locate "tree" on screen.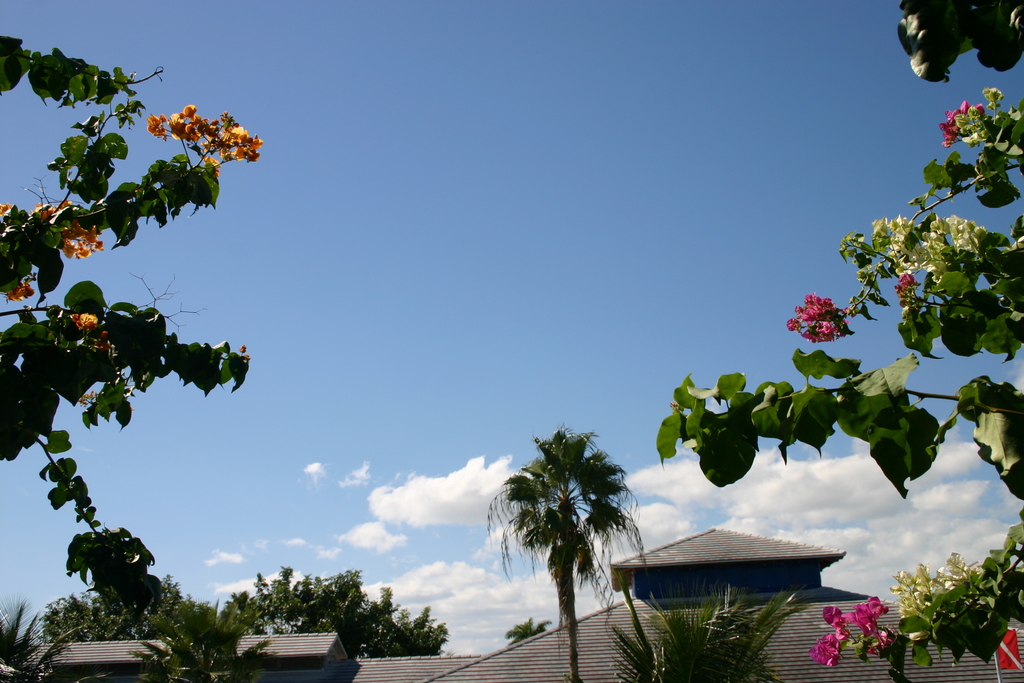
On screen at [x1=236, y1=567, x2=452, y2=655].
